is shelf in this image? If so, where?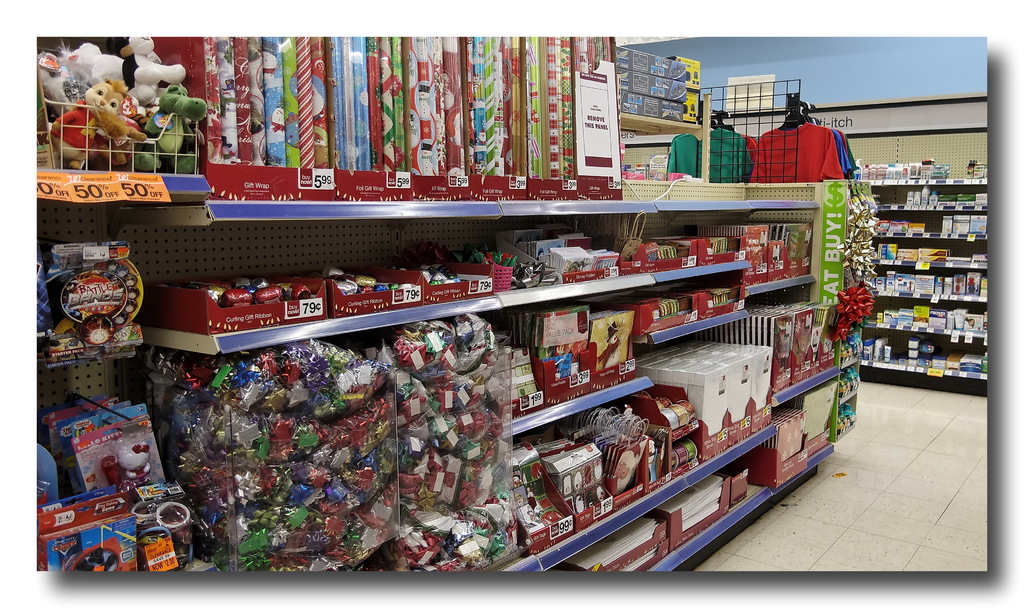
Yes, at <region>864, 181, 990, 231</region>.
